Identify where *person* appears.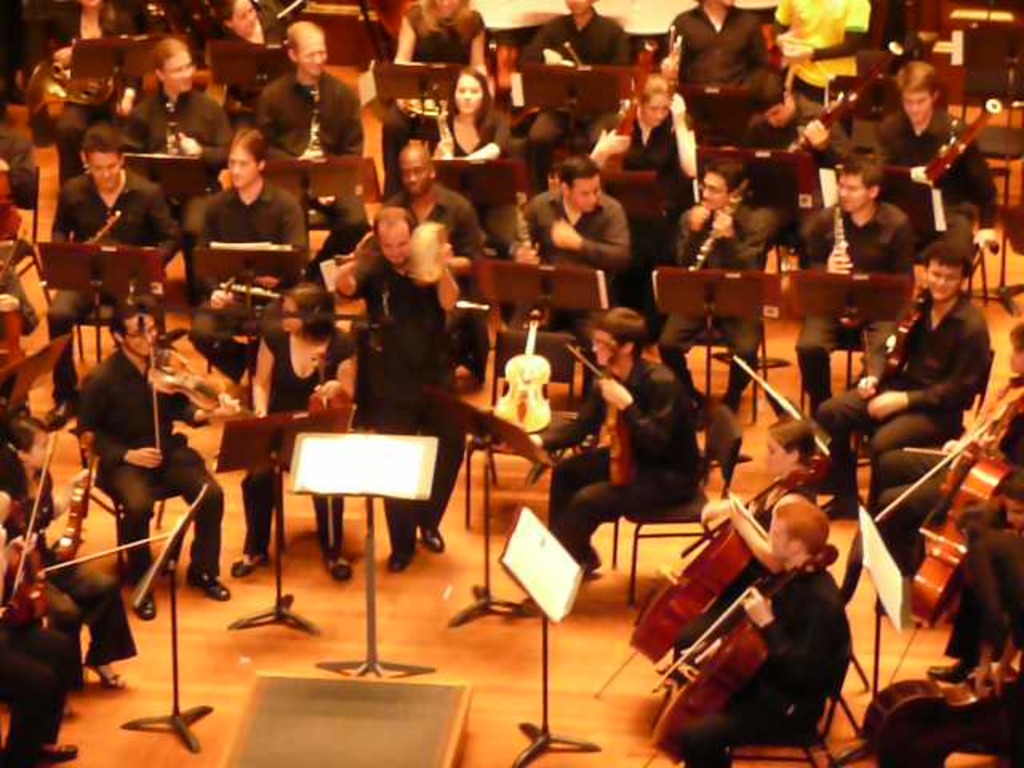
Appears at bbox=(816, 245, 994, 522).
